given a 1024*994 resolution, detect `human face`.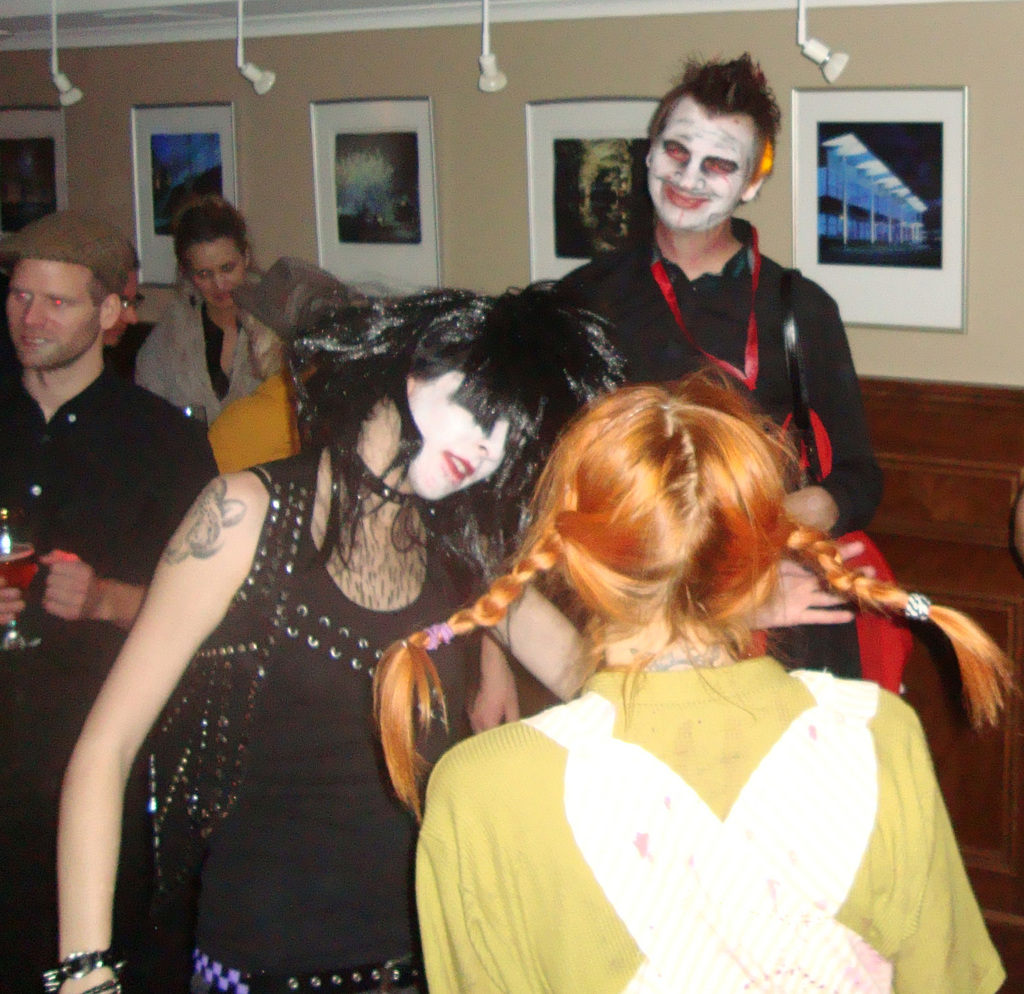
x1=188 y1=241 x2=251 y2=318.
